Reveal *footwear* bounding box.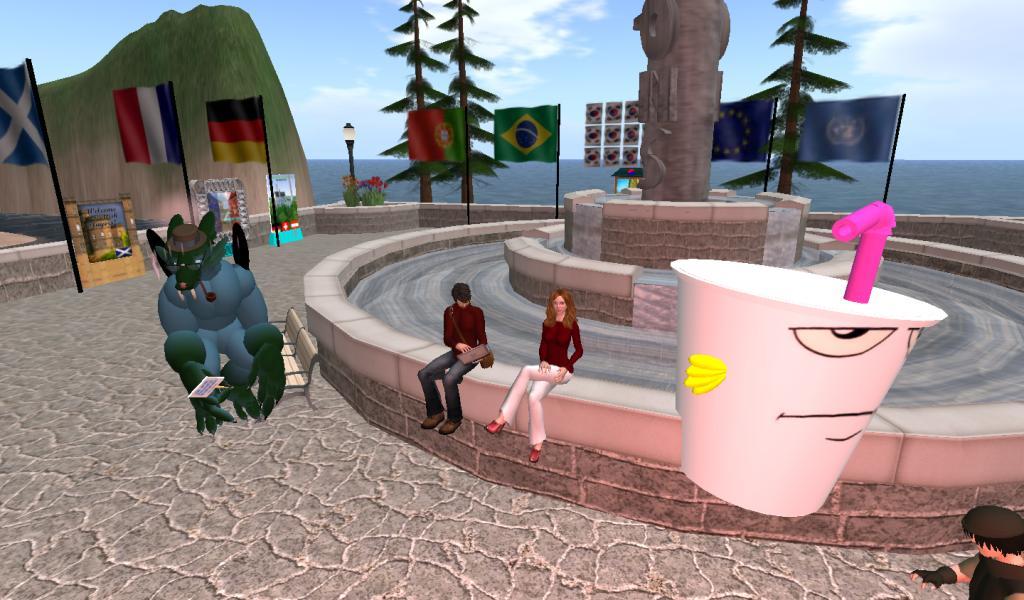
Revealed: (x1=487, y1=418, x2=504, y2=433).
